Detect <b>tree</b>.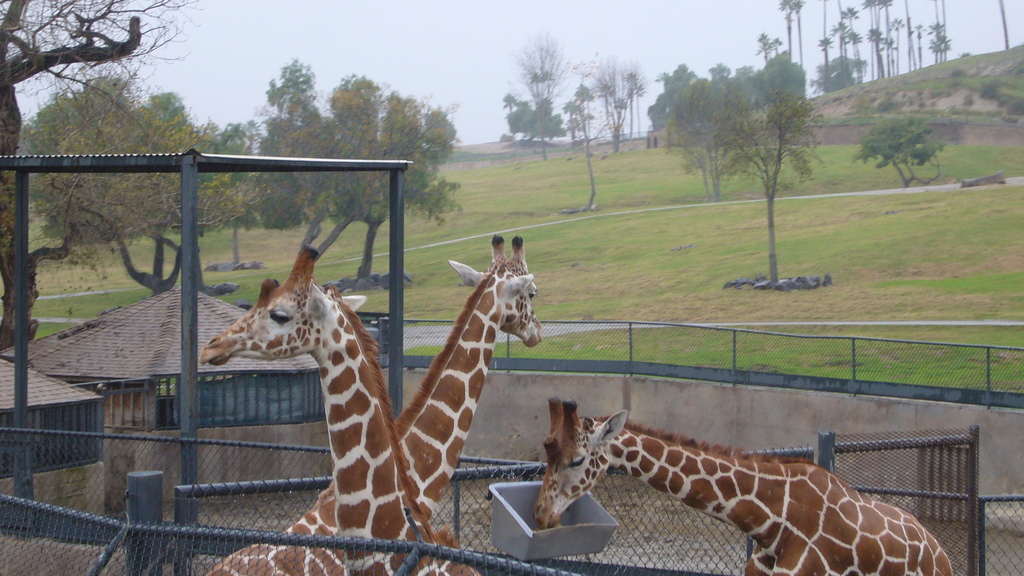
Detected at select_region(289, 67, 458, 282).
